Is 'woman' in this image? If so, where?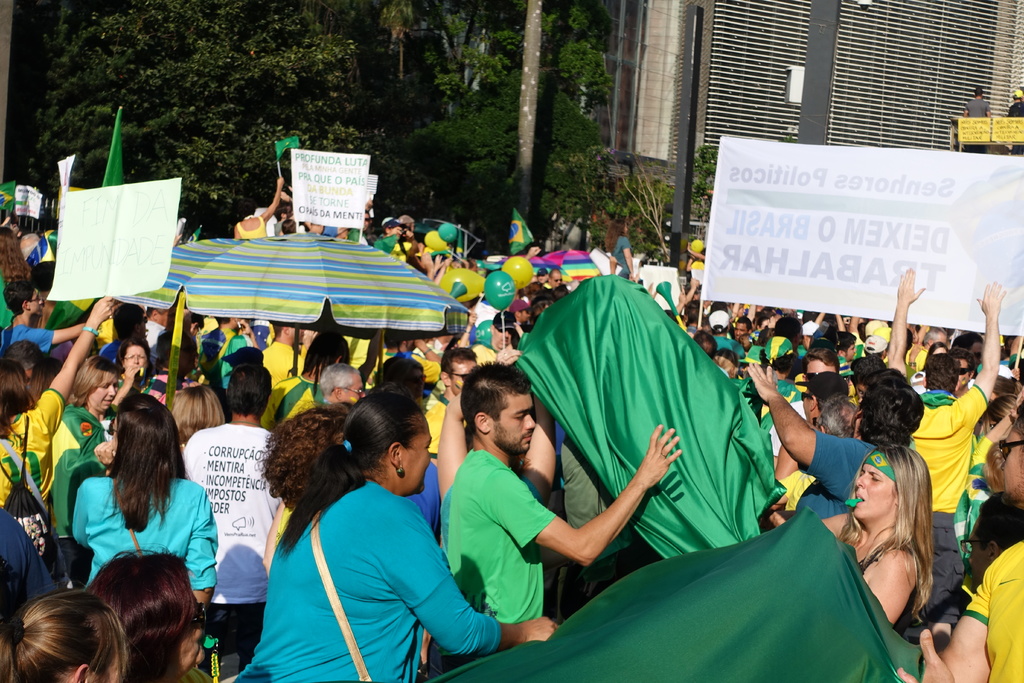
Yes, at (0,589,132,682).
